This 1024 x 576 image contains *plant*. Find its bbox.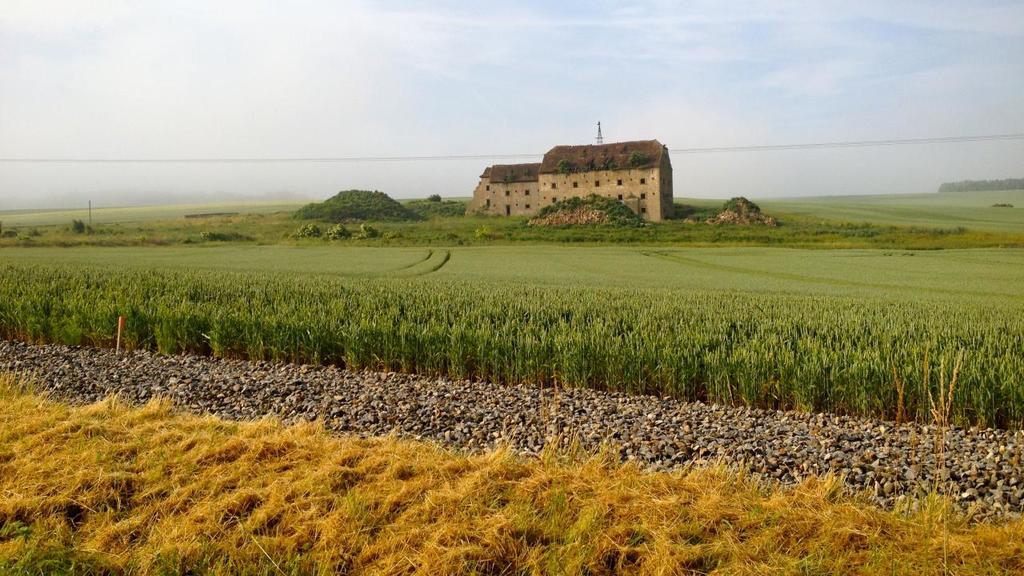
pyautogui.locateOnScreen(3, 224, 23, 242).
